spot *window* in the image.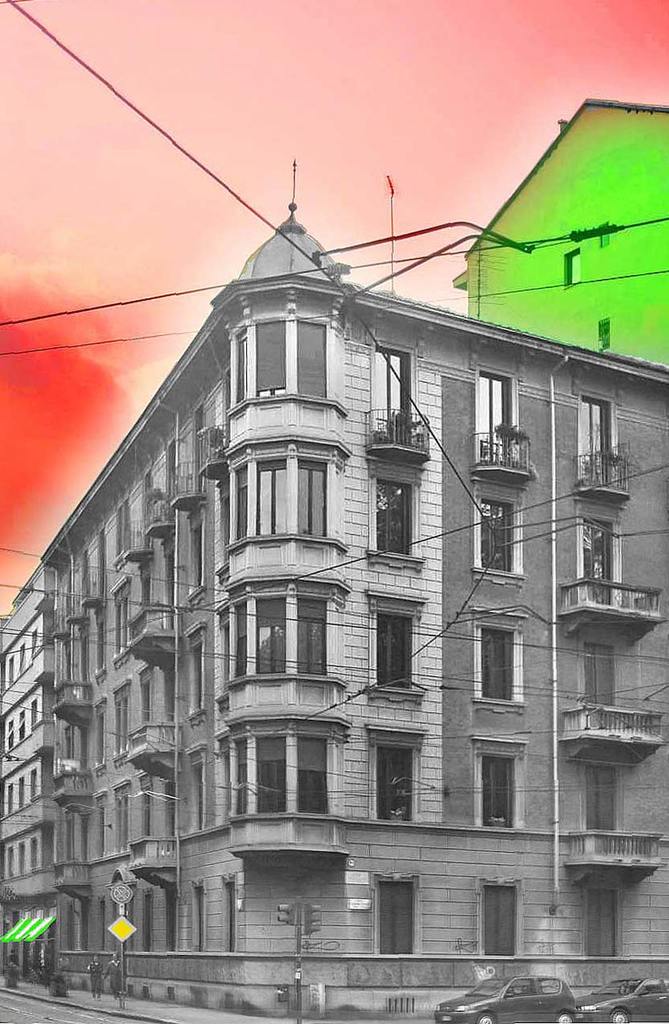
*window* found at <region>472, 612, 523, 706</region>.
